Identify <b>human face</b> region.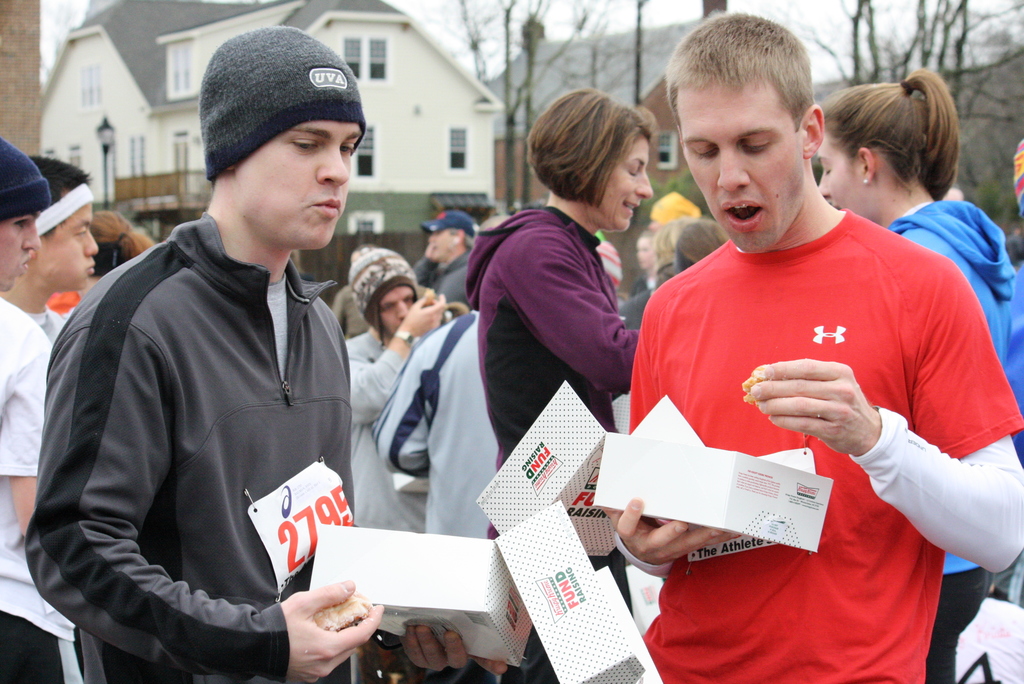
Region: bbox=[682, 84, 803, 255].
